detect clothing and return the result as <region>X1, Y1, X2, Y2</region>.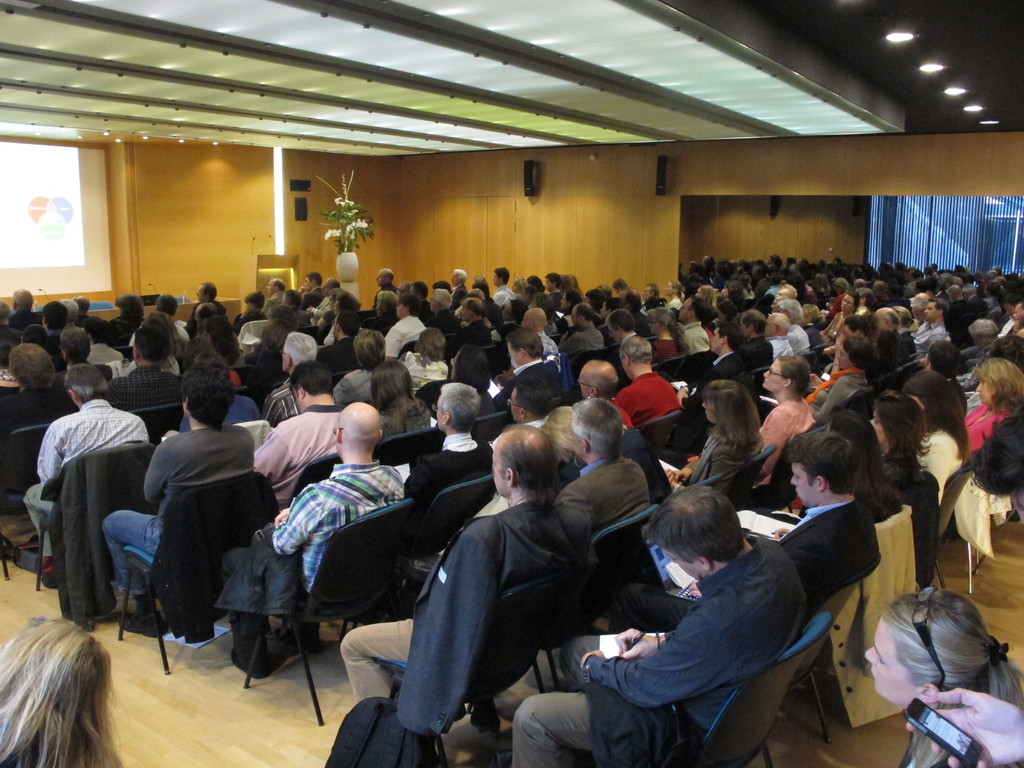
<region>23, 399, 161, 564</region>.
